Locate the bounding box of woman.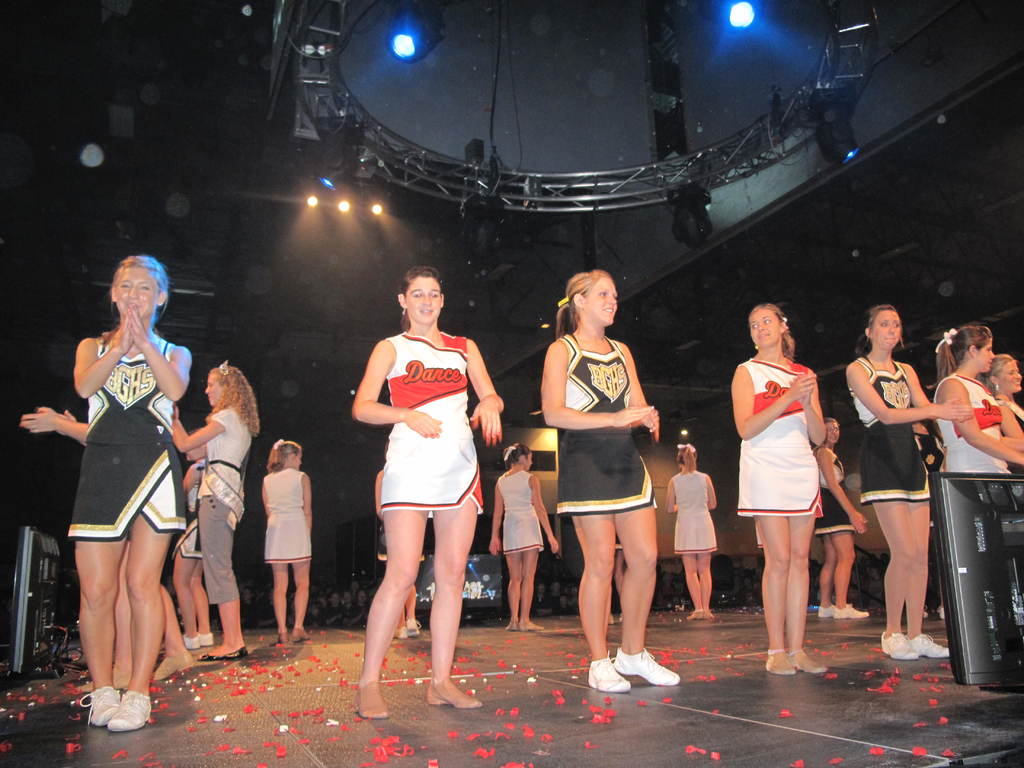
Bounding box: box=[351, 268, 506, 722].
